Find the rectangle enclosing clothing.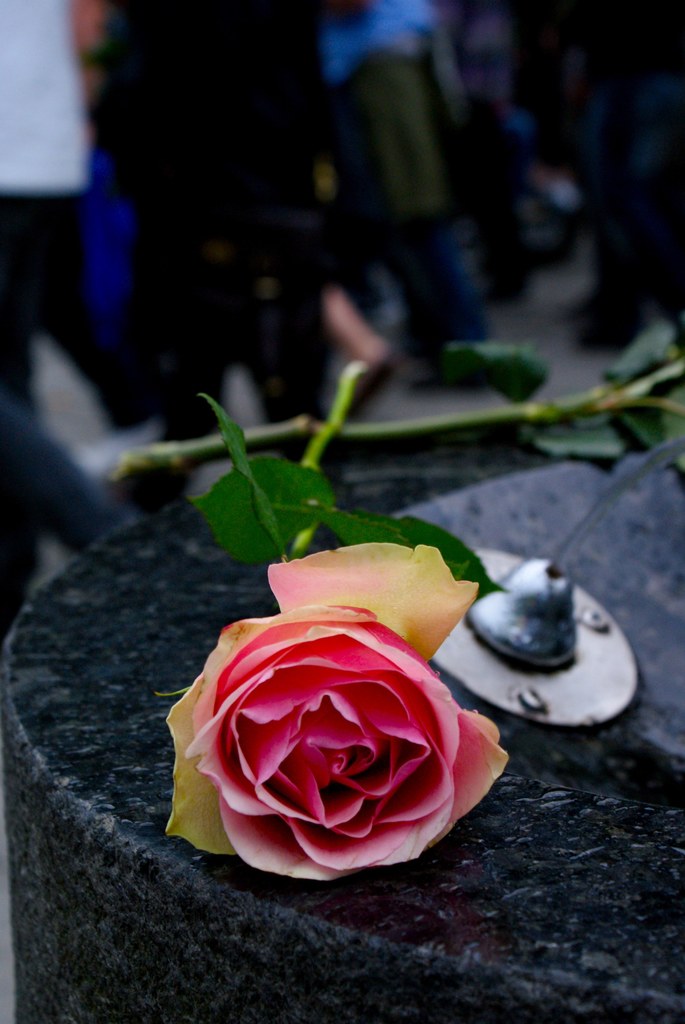
0,0,150,435.
